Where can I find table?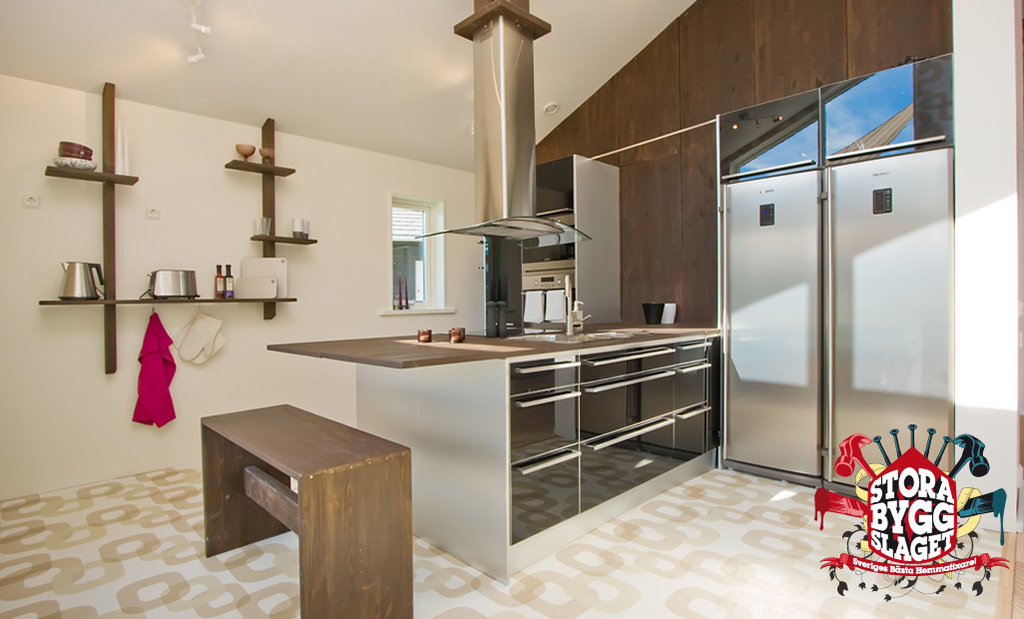
You can find it at (x1=258, y1=310, x2=761, y2=577).
